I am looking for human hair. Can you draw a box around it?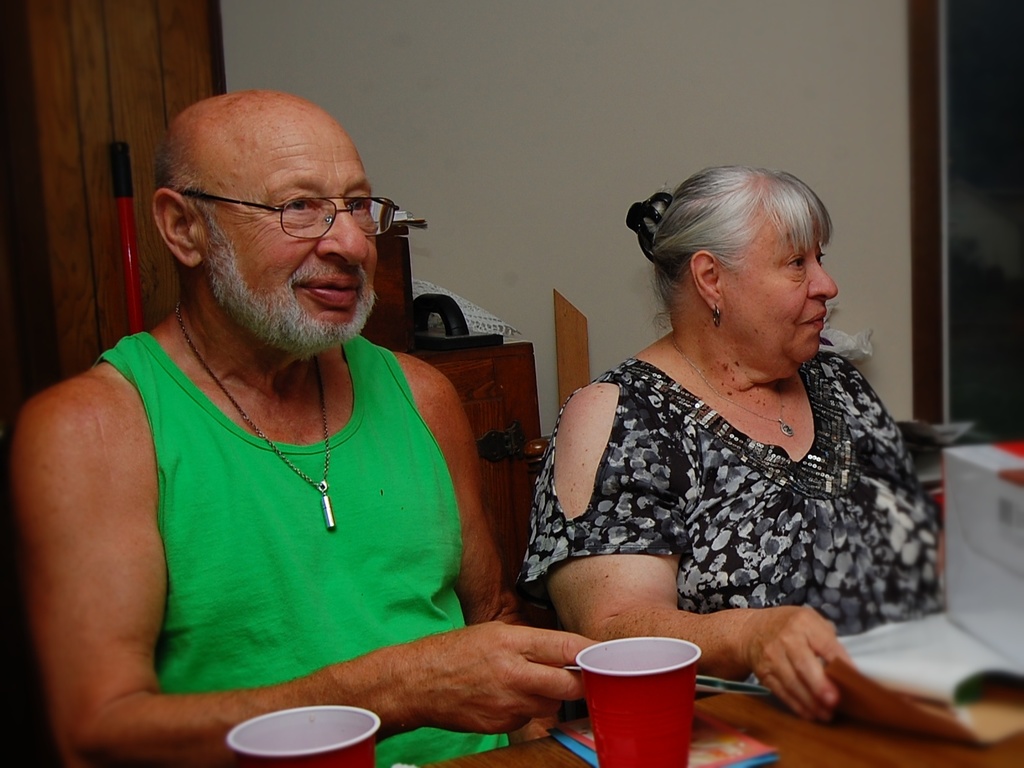
Sure, the bounding box is locate(154, 134, 212, 196).
